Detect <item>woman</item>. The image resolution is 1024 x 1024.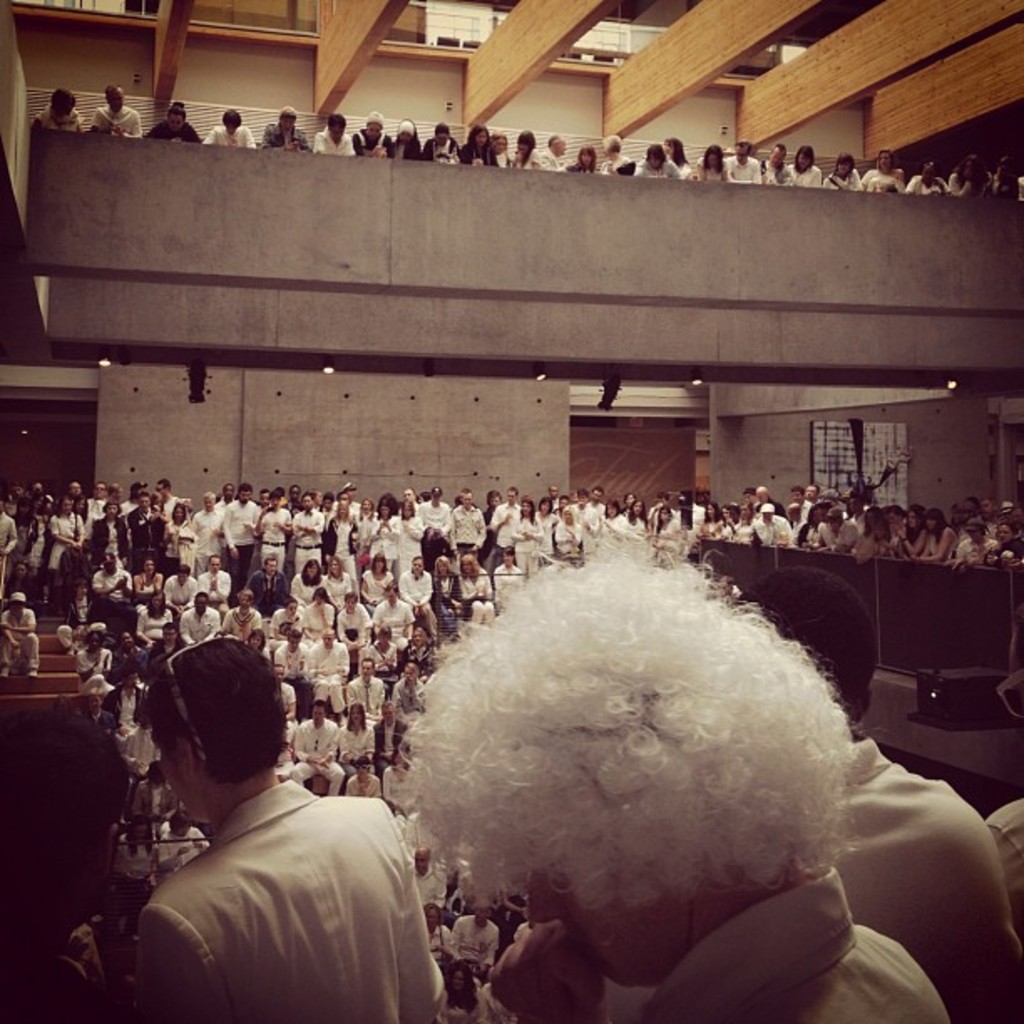
bbox=[75, 499, 97, 532].
